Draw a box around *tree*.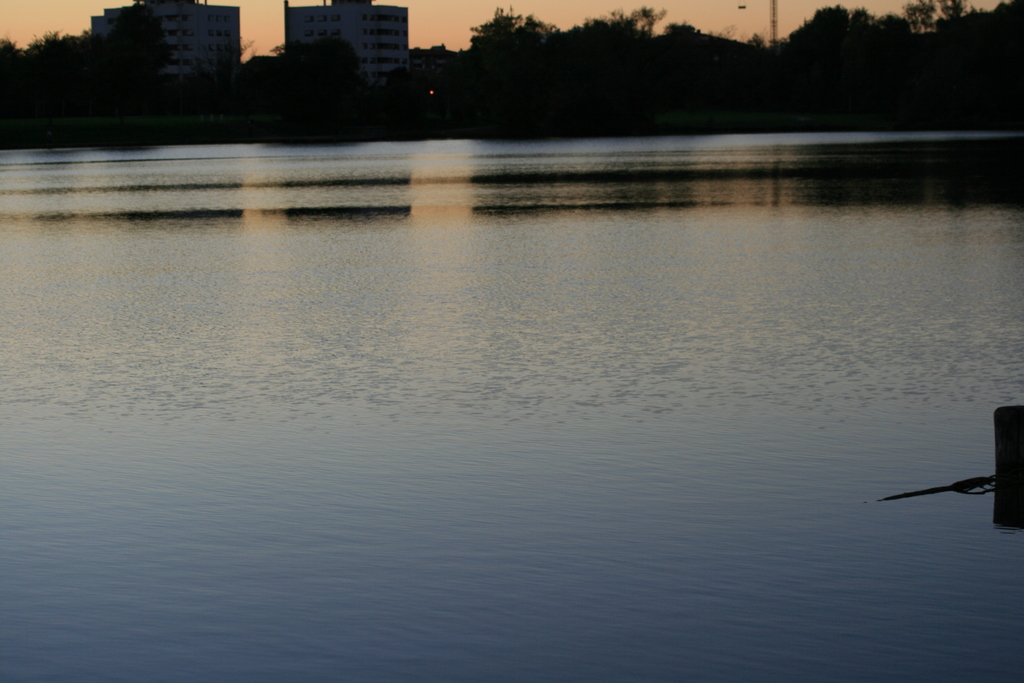
<bbox>787, 4, 854, 48</bbox>.
